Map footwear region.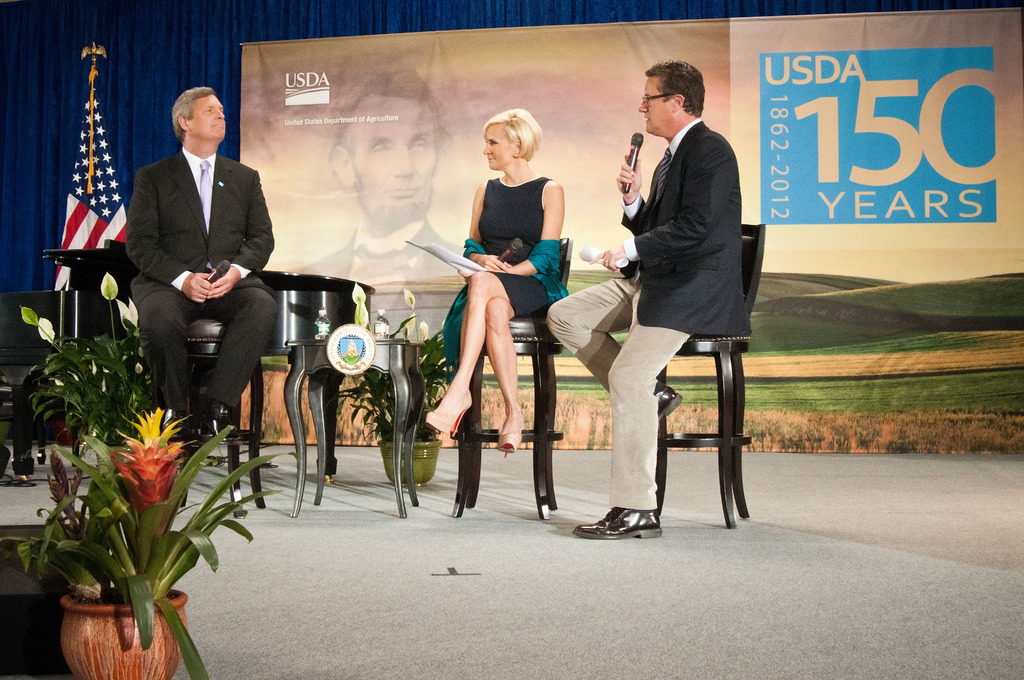
Mapped to 161,409,187,442.
